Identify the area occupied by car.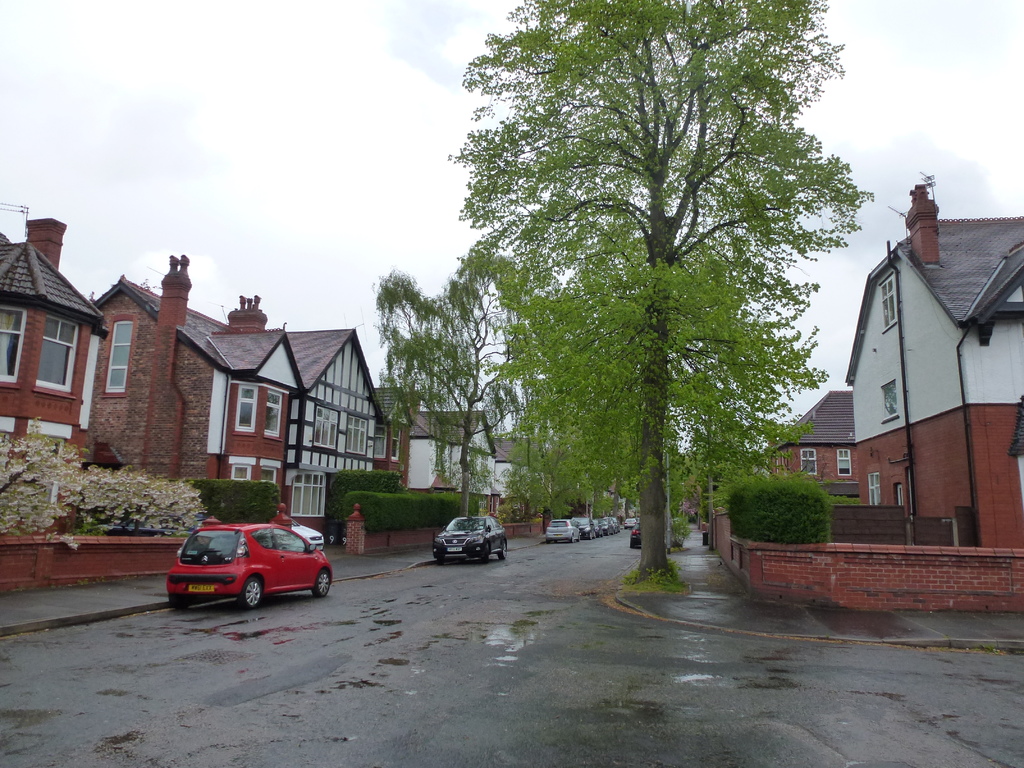
Area: {"left": 166, "top": 525, "right": 333, "bottom": 612}.
